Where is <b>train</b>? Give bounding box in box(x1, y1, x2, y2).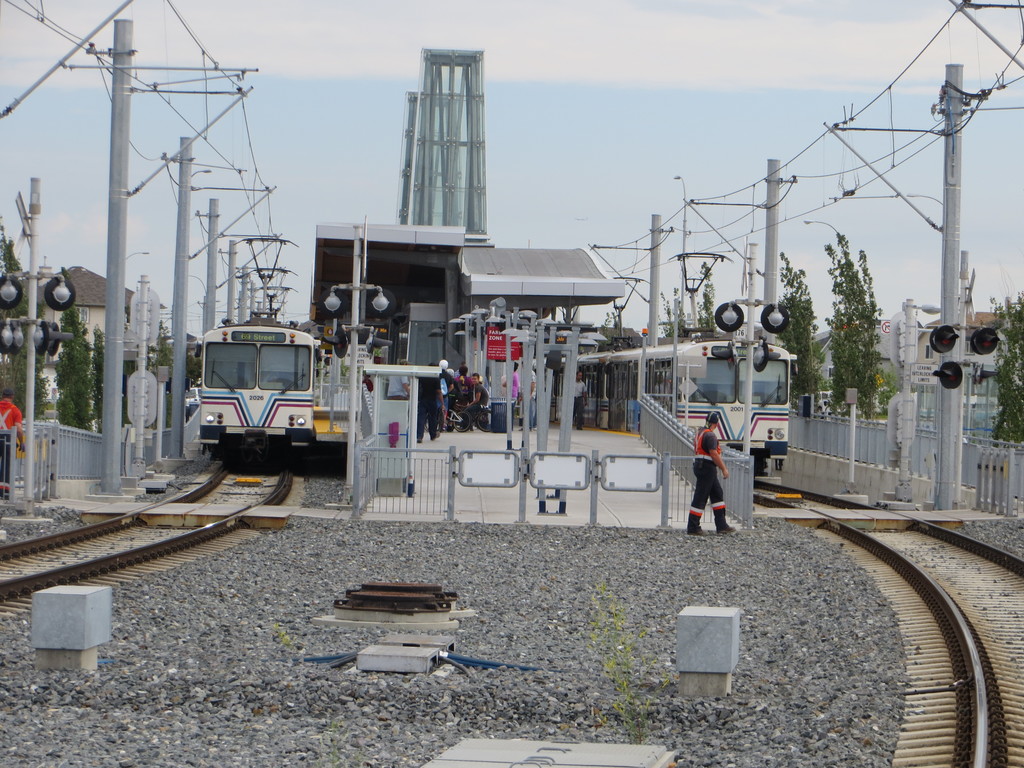
box(555, 252, 794, 474).
